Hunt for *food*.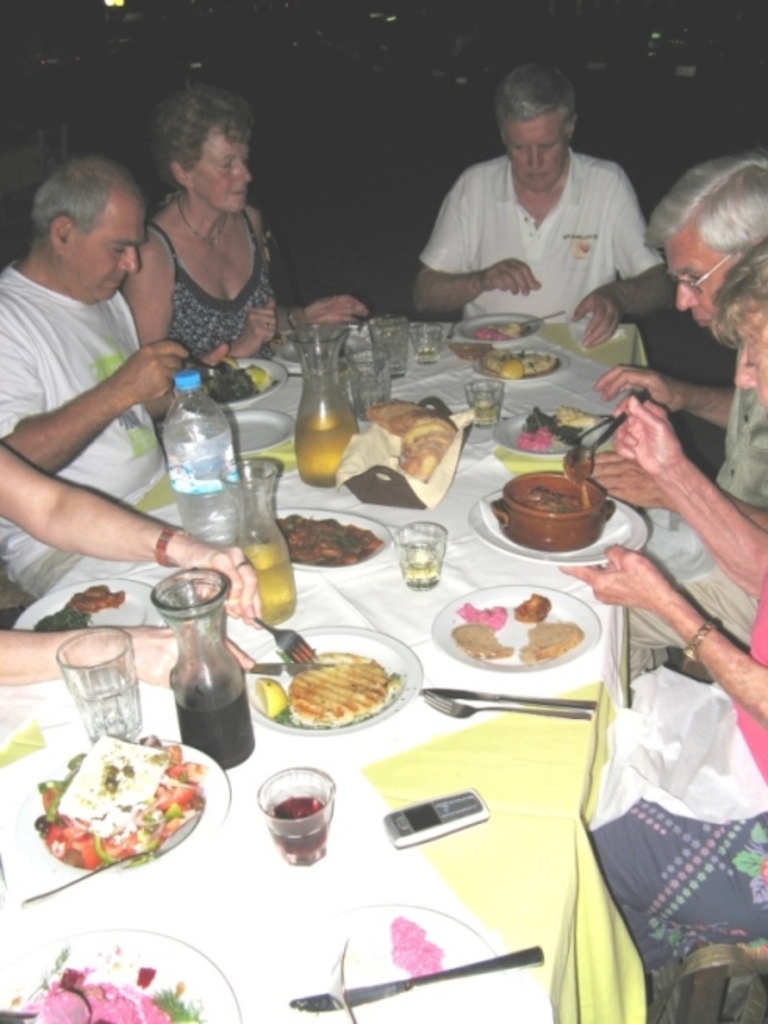
Hunted down at pyautogui.locateOnScreen(513, 405, 596, 450).
